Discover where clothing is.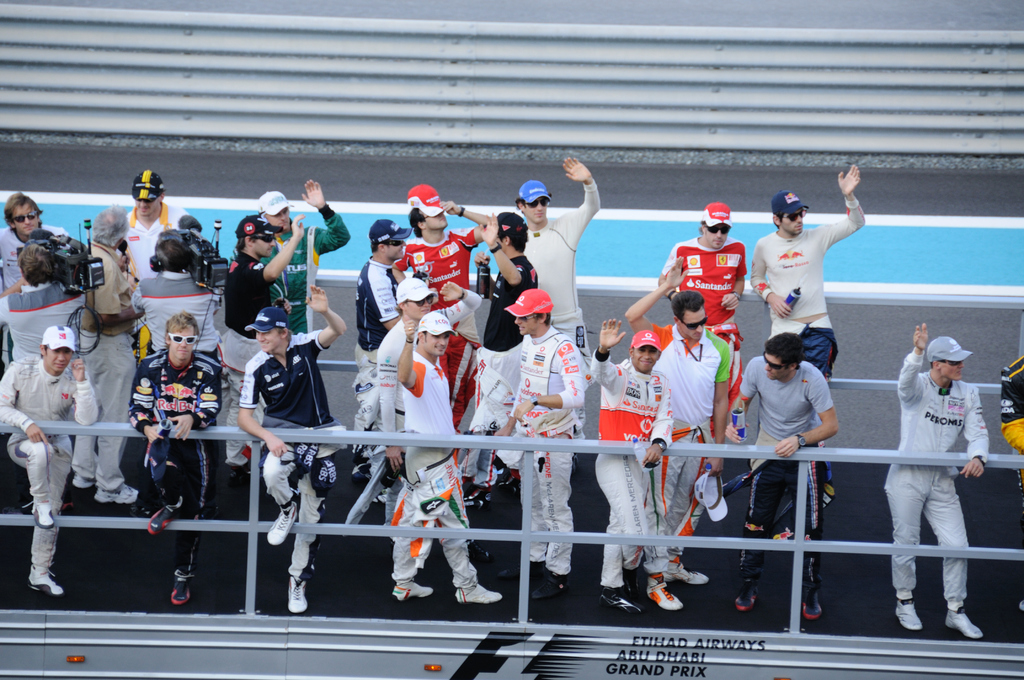
Discovered at [x1=481, y1=257, x2=541, y2=435].
